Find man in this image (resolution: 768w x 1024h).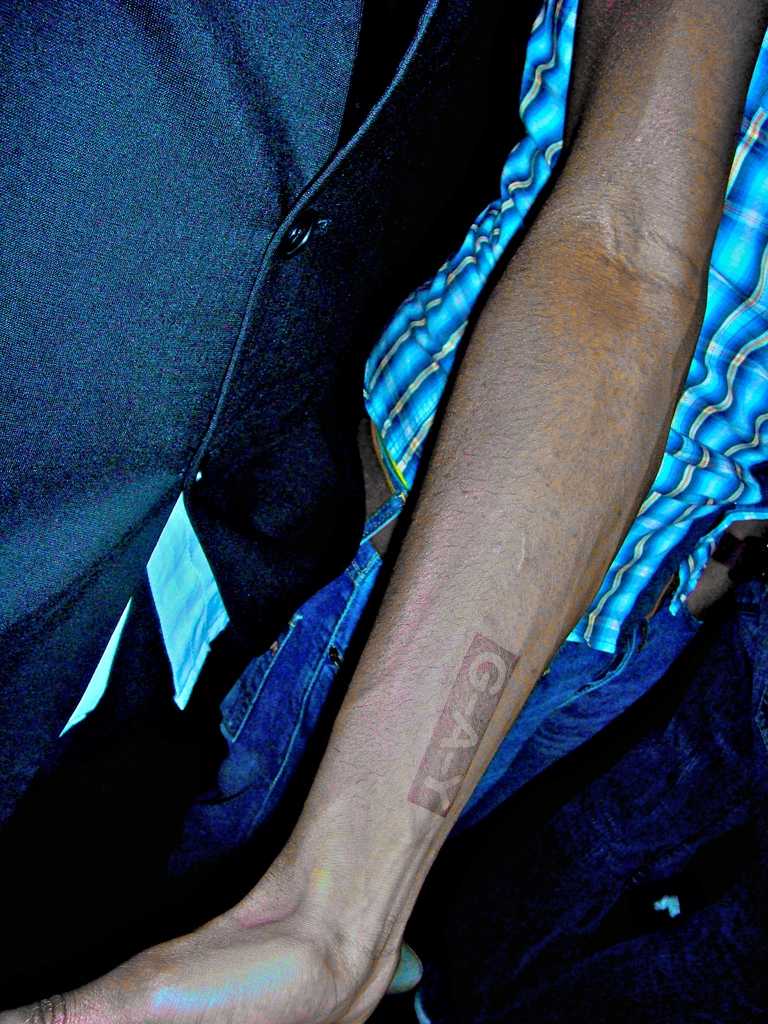
box=[0, 0, 553, 1018].
